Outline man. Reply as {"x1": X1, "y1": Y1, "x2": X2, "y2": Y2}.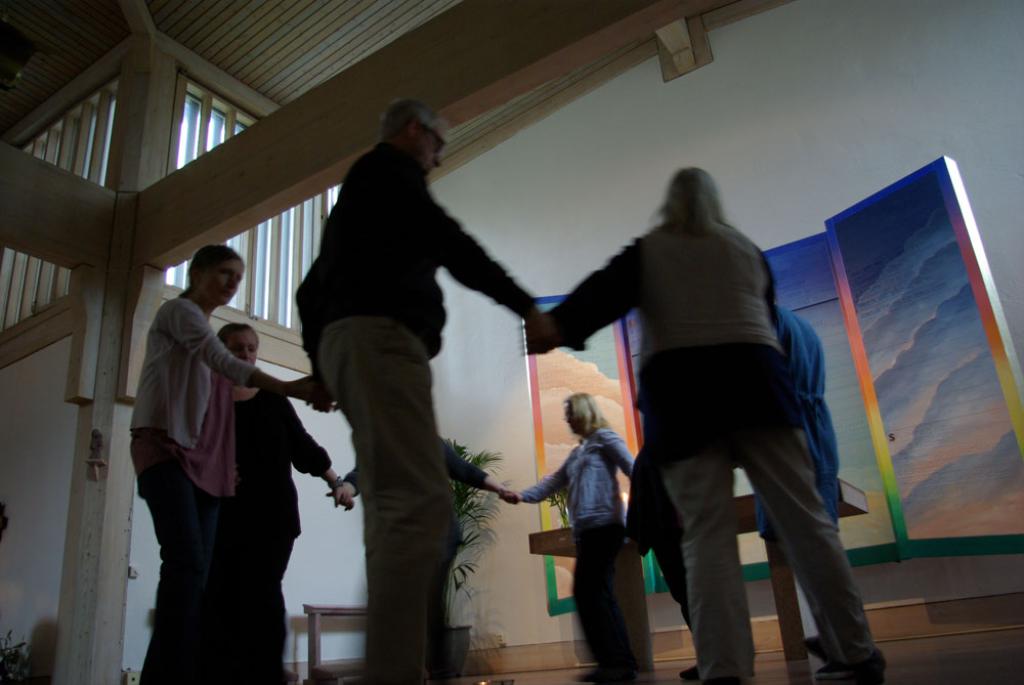
{"x1": 296, "y1": 96, "x2": 591, "y2": 684}.
